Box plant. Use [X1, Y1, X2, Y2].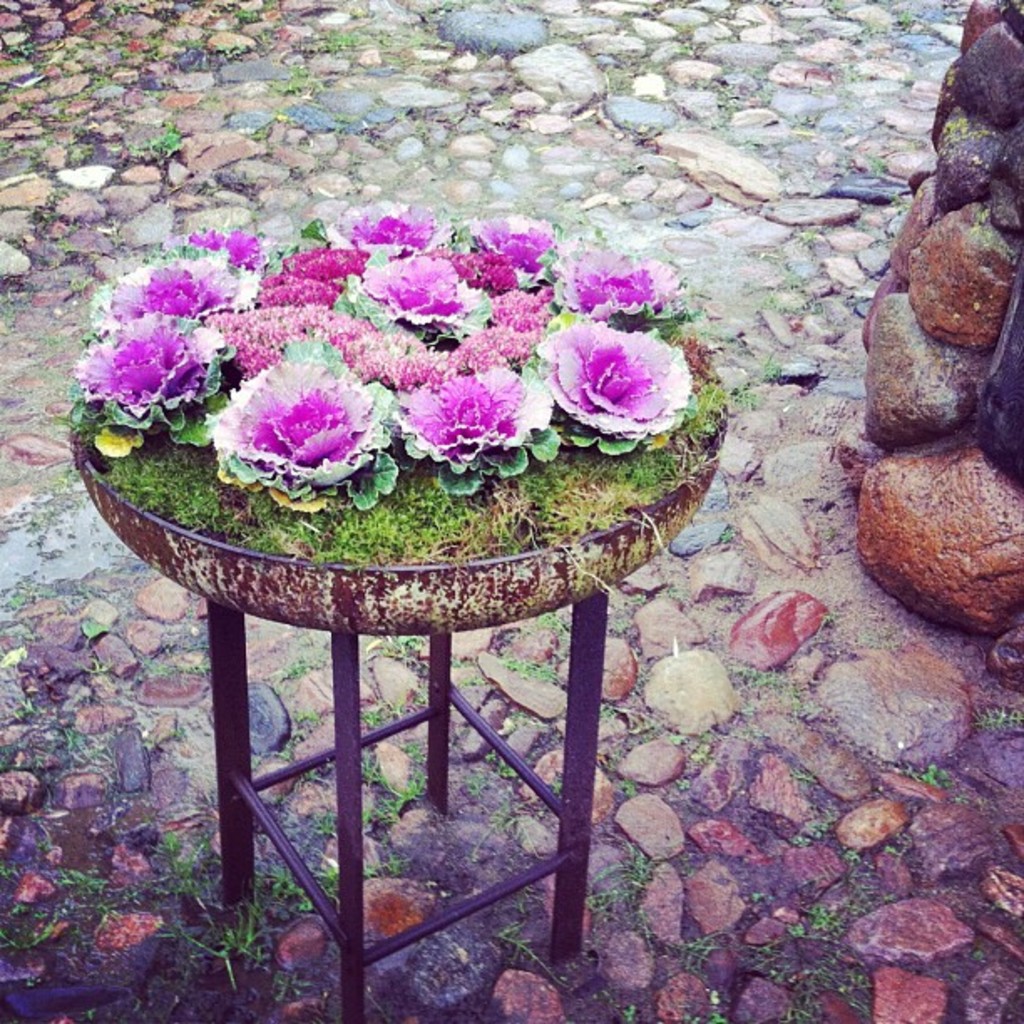
[18, 693, 44, 728].
